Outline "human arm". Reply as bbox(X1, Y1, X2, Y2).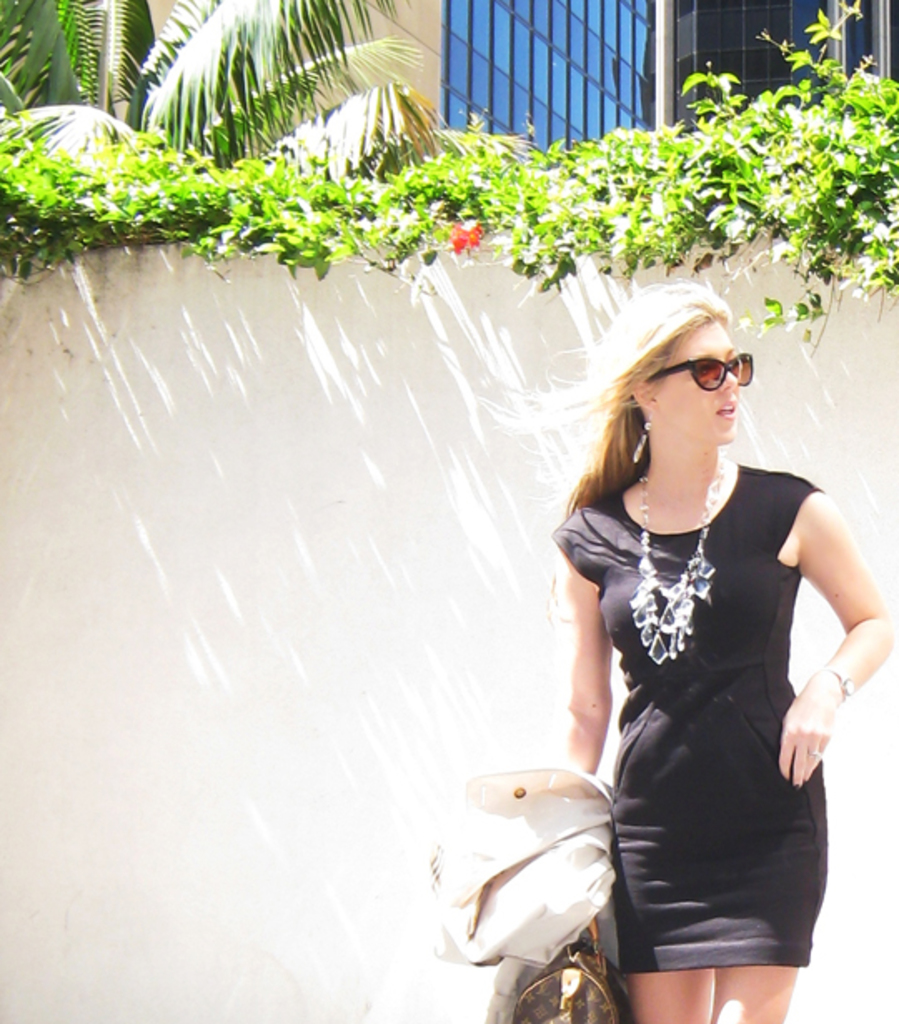
bbox(779, 495, 894, 786).
